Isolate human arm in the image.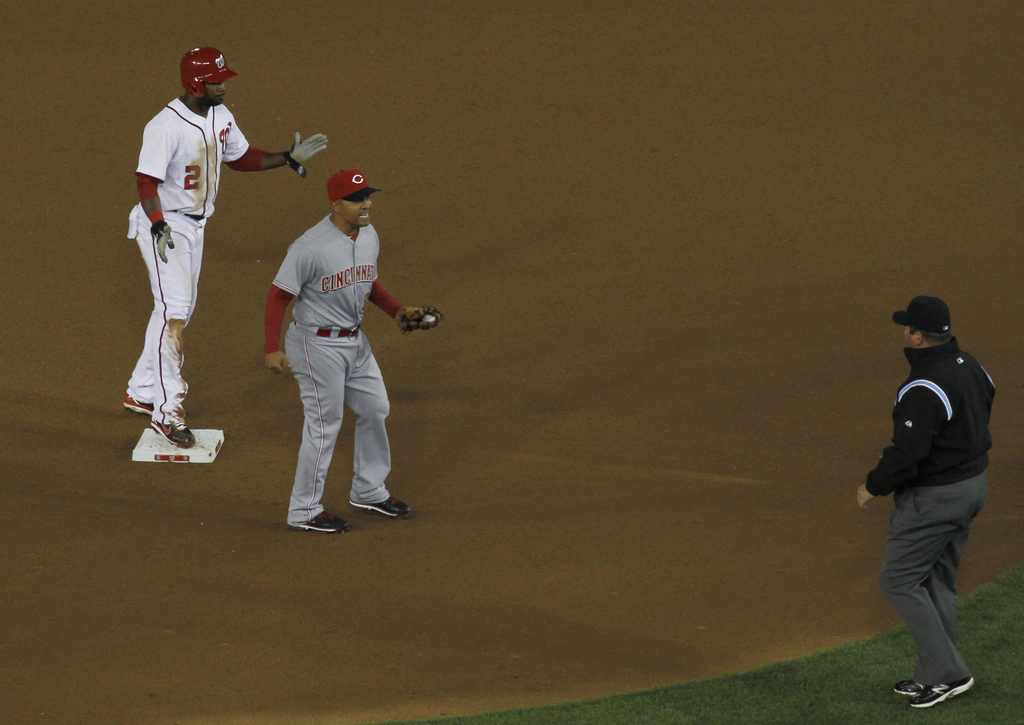
Isolated region: 131 116 173 260.
